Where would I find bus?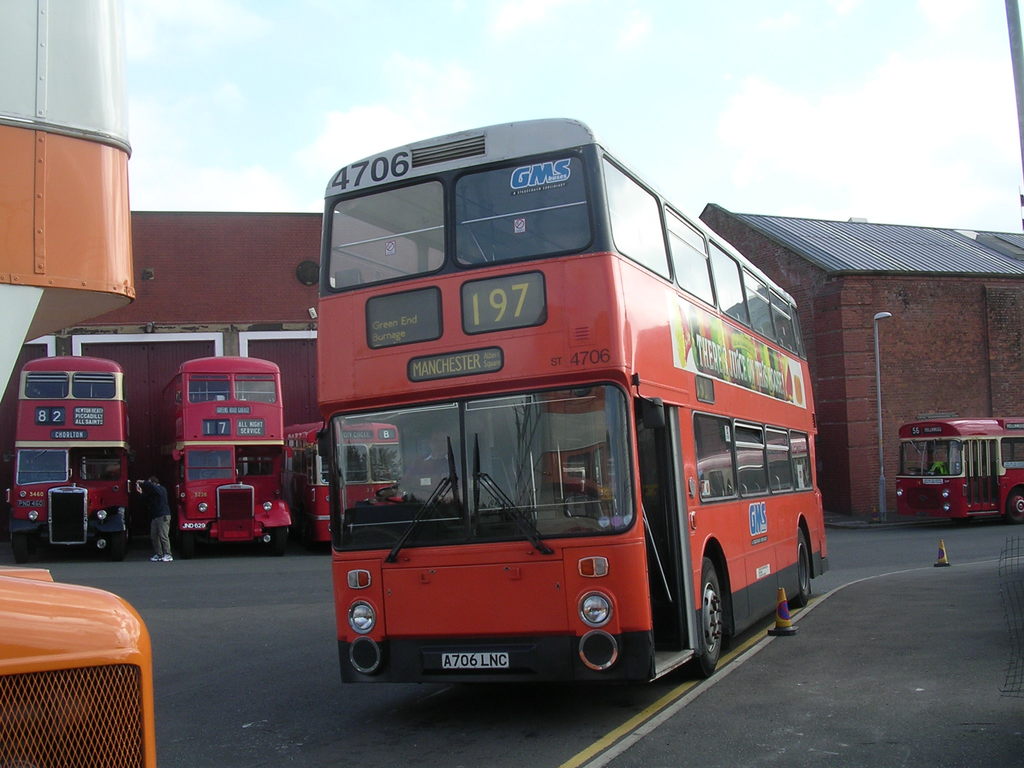
At left=308, top=120, right=835, bottom=694.
